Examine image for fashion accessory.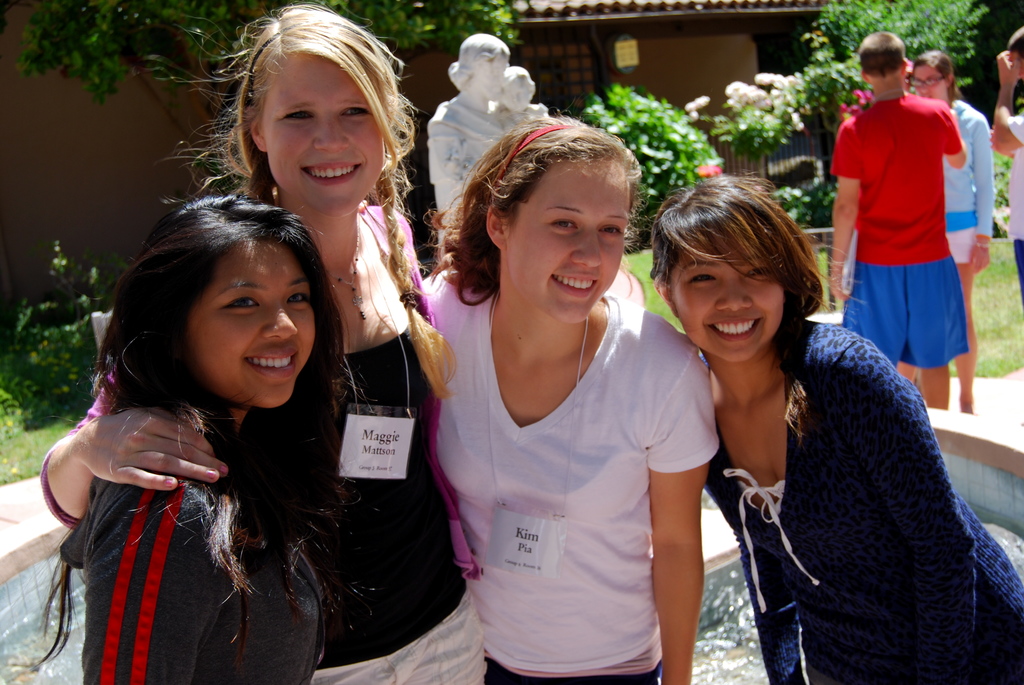
Examination result: bbox=[877, 88, 907, 94].
